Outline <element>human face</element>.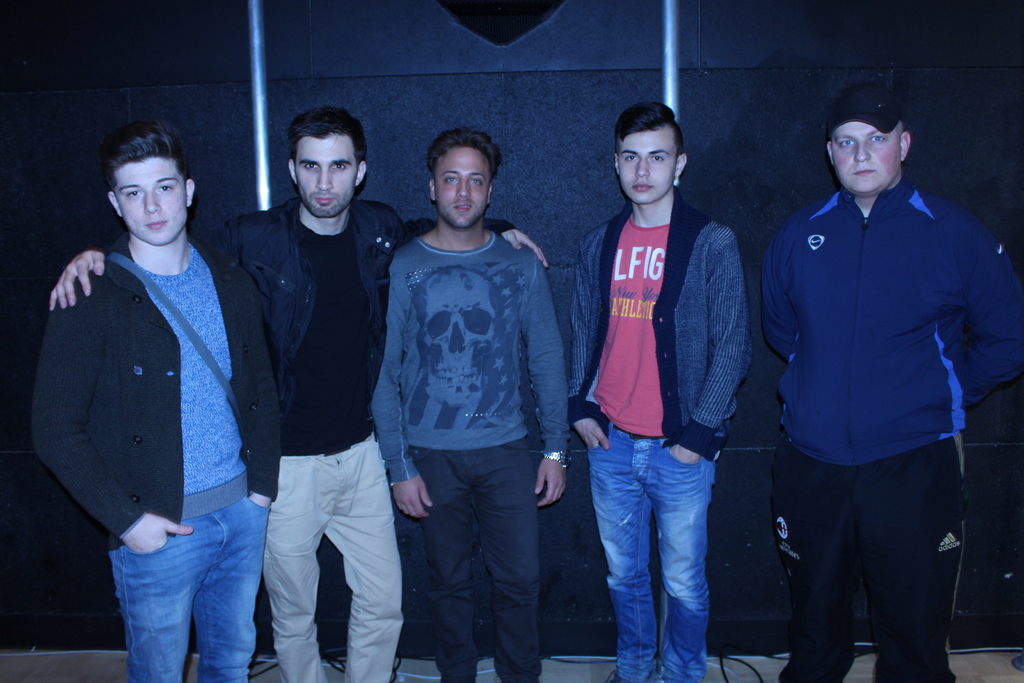
Outline: rect(618, 131, 674, 204).
